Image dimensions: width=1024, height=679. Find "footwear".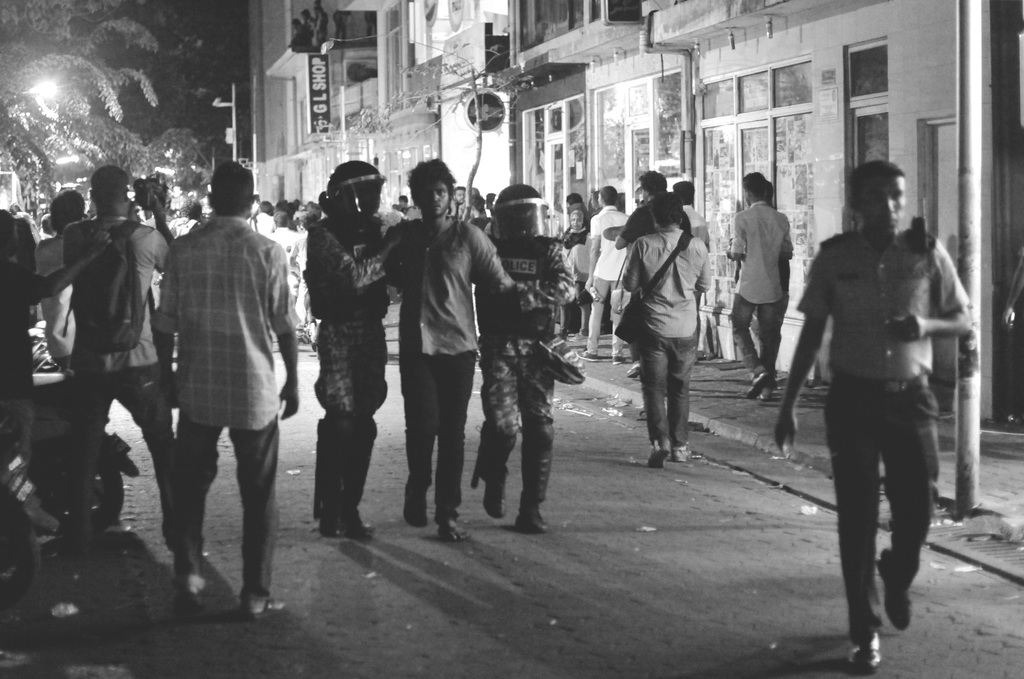
[848,635,879,674].
